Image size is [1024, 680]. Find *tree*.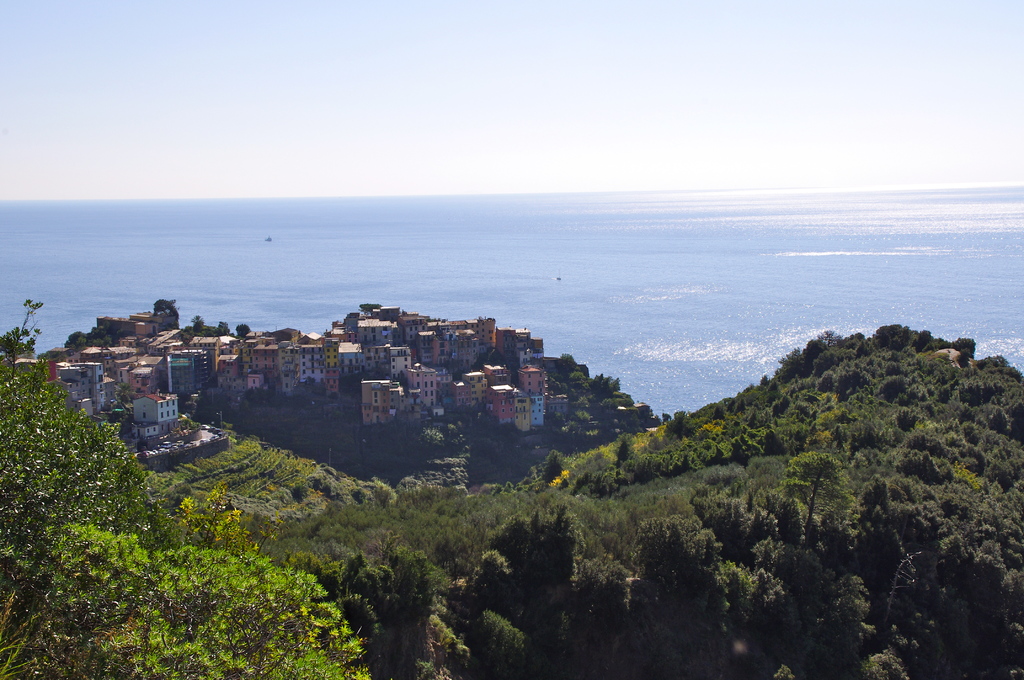
pyautogui.locateOnScreen(607, 506, 733, 663).
